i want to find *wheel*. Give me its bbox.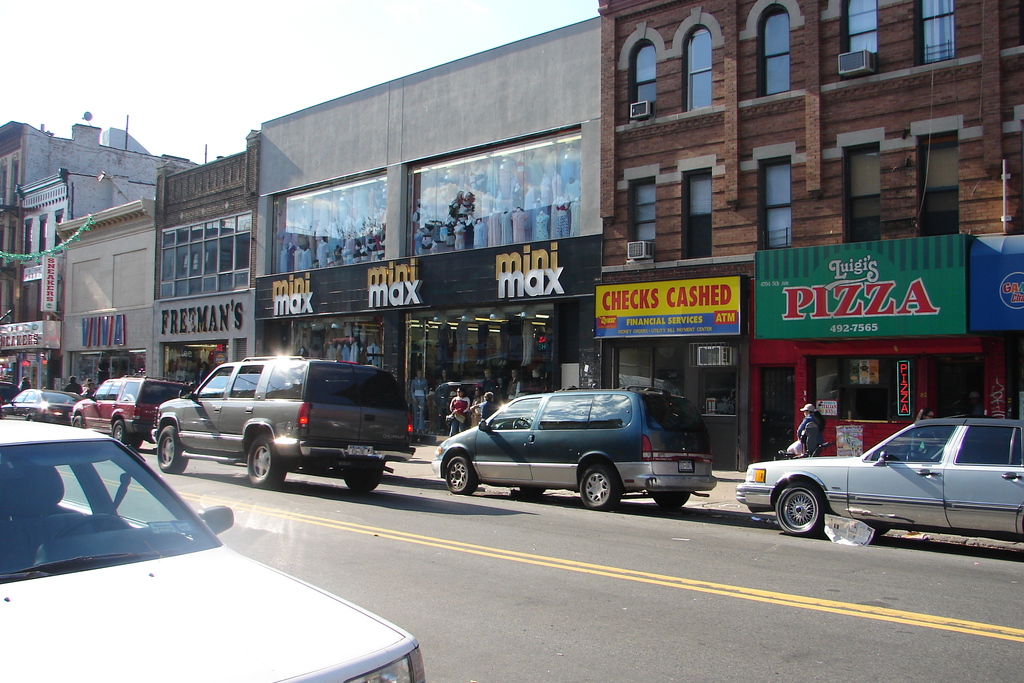
detection(67, 411, 85, 427).
